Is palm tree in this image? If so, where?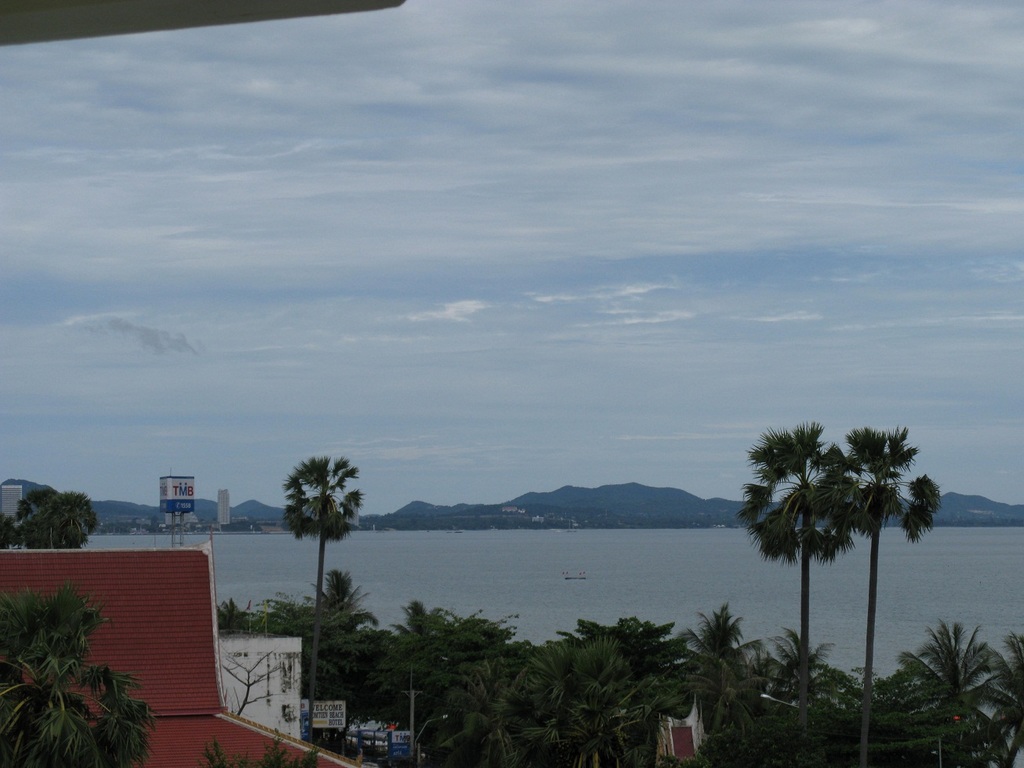
Yes, at crop(674, 602, 764, 682).
